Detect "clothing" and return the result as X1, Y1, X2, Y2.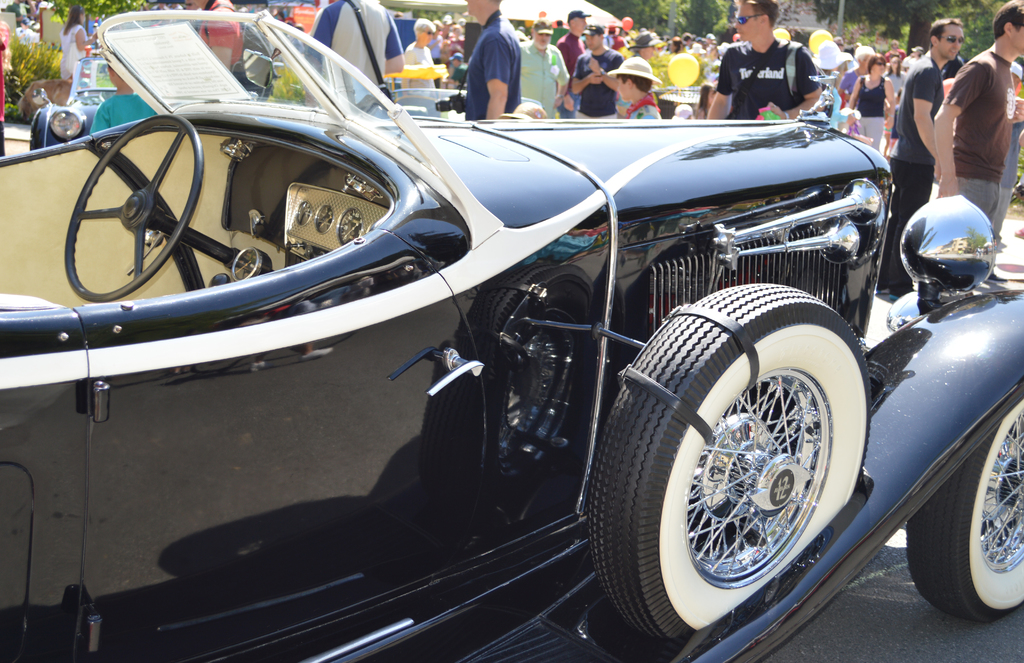
627, 95, 662, 124.
